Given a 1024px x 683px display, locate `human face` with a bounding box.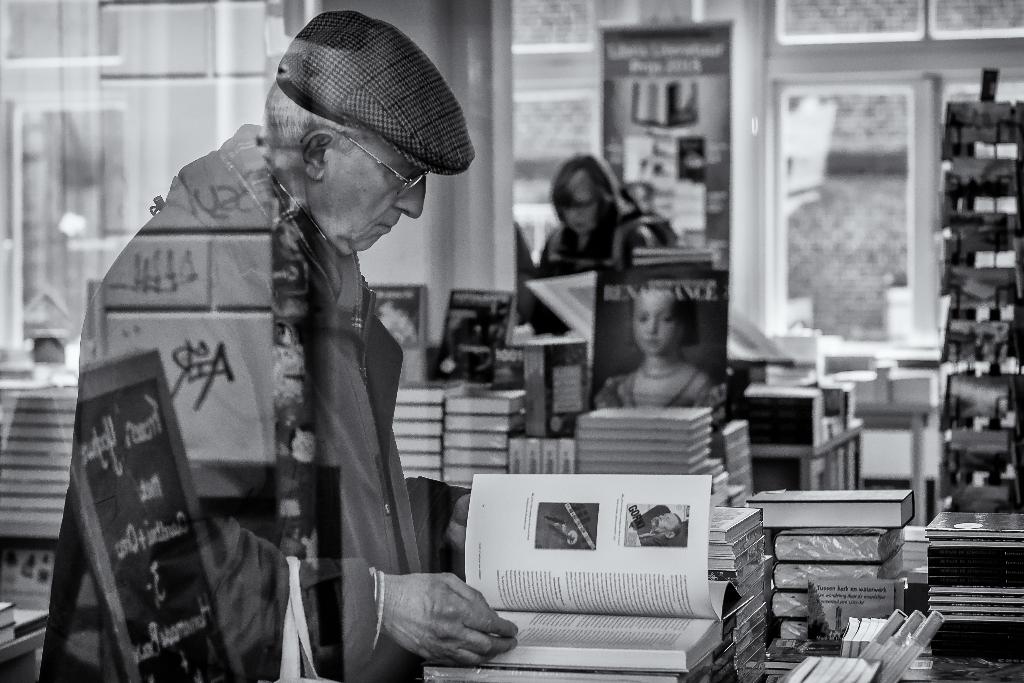
Located: (left=311, top=158, right=424, bottom=256).
